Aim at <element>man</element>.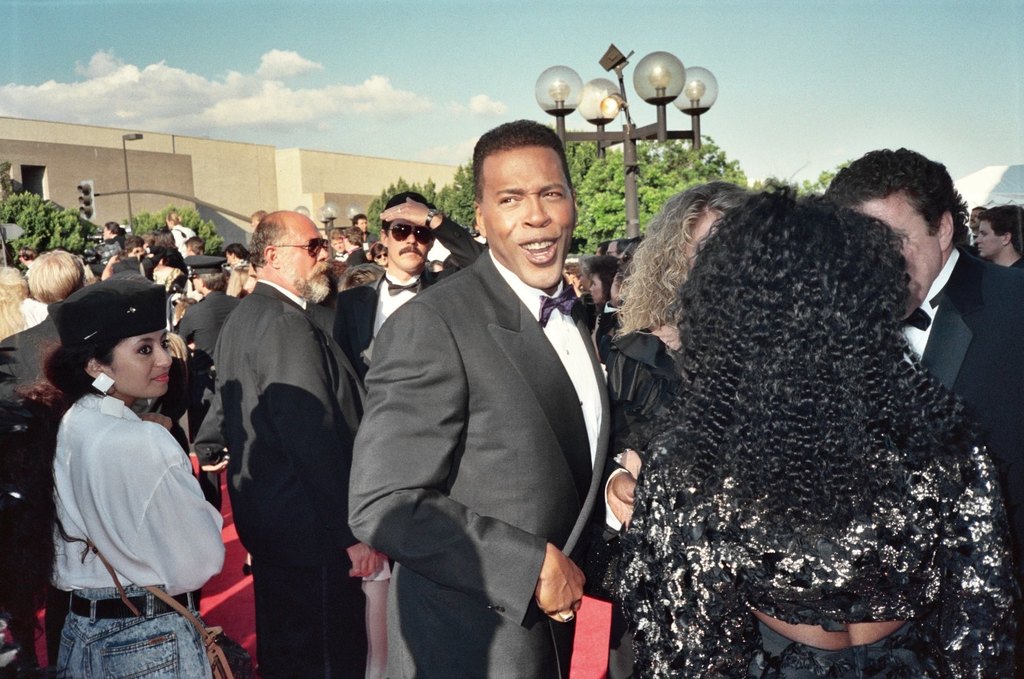
Aimed at 192:209:359:678.
